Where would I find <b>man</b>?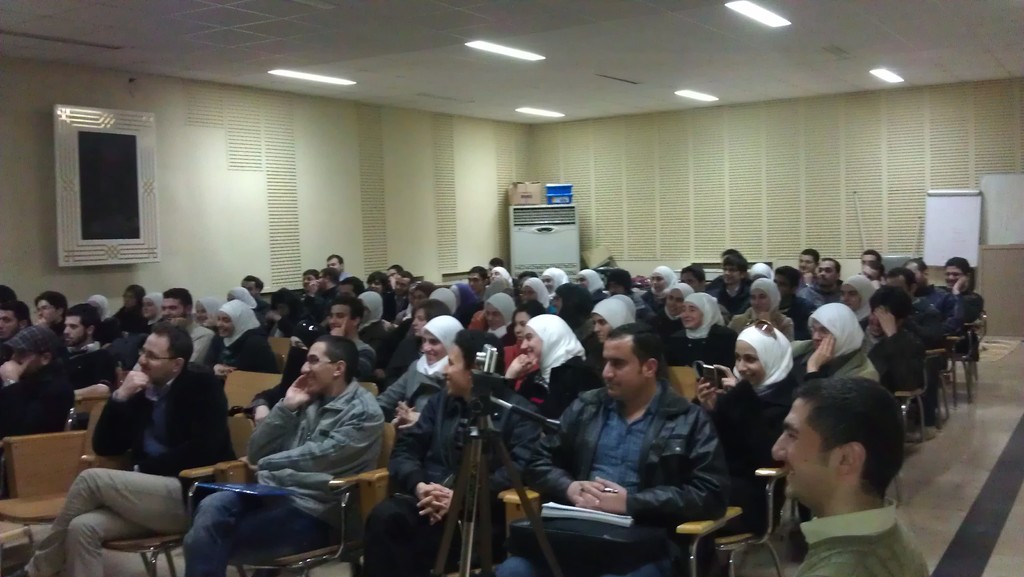
At [x1=179, y1=334, x2=385, y2=576].
